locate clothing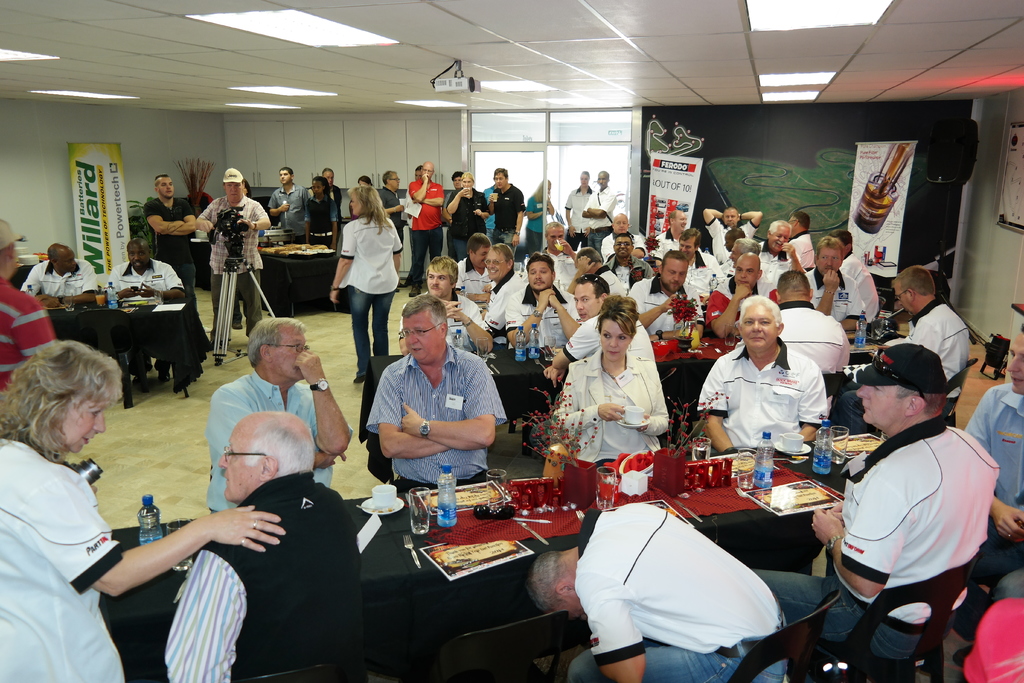
BBox(774, 299, 852, 403)
